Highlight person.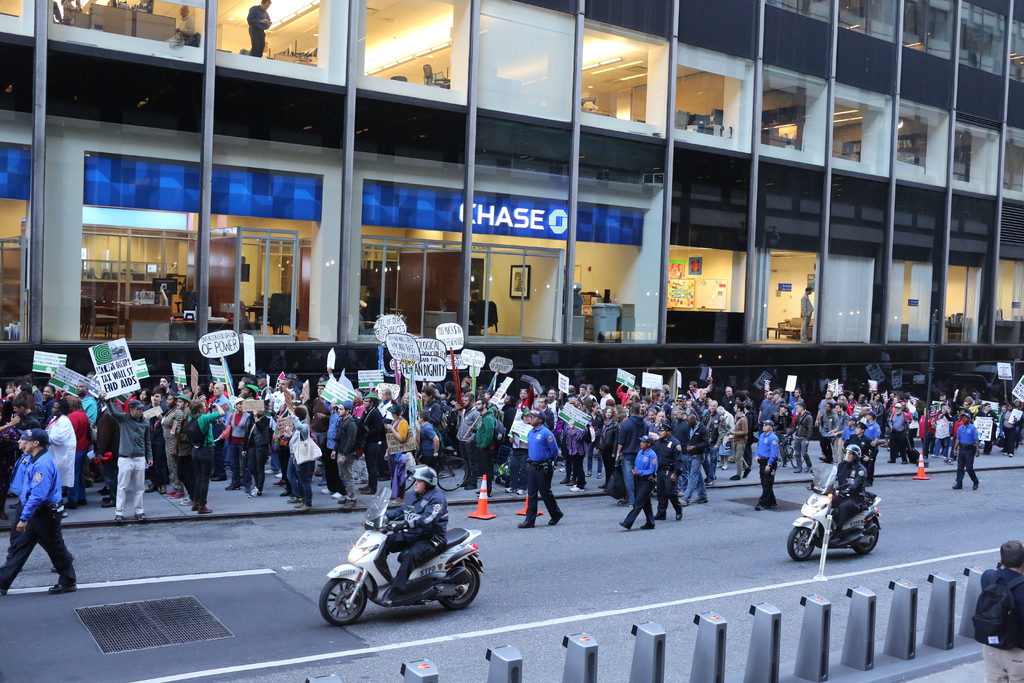
Highlighted region: [289, 398, 326, 513].
